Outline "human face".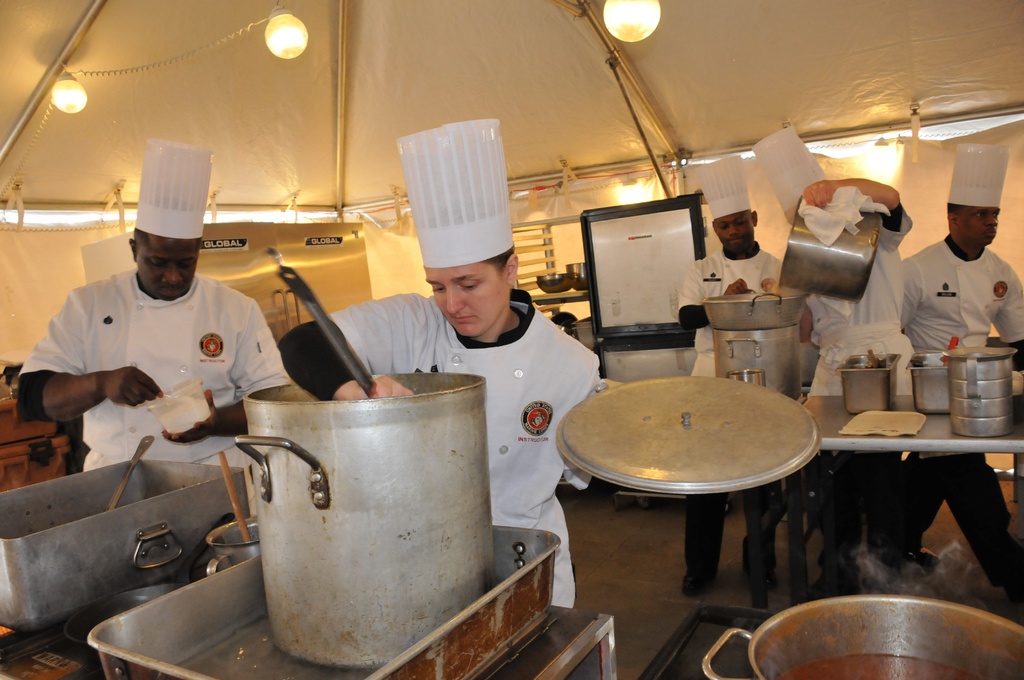
Outline: <bbox>956, 209, 1002, 248</bbox>.
